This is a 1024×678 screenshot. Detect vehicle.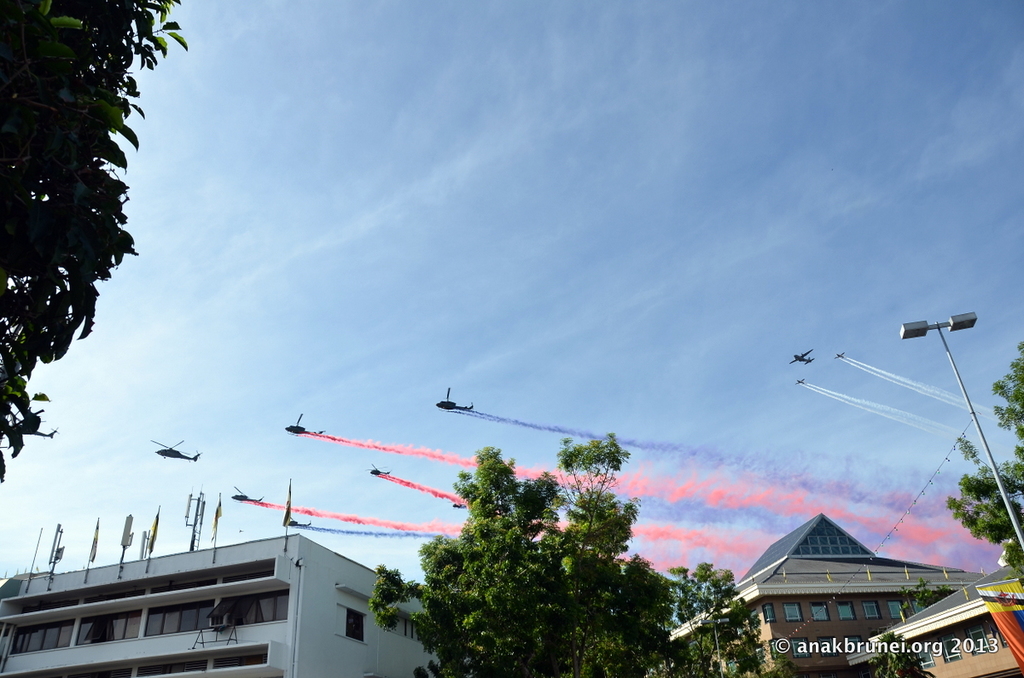
<bbox>833, 349, 847, 360</bbox>.
